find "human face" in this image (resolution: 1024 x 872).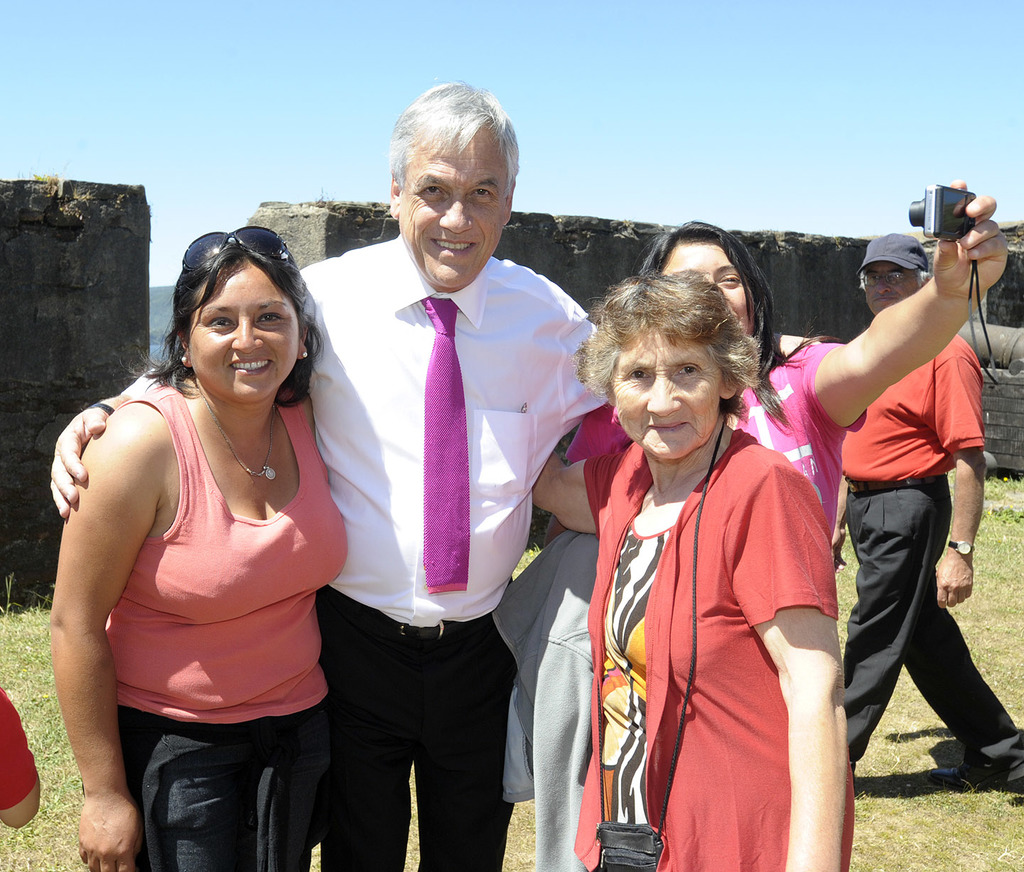
x1=667 y1=229 x2=755 y2=331.
